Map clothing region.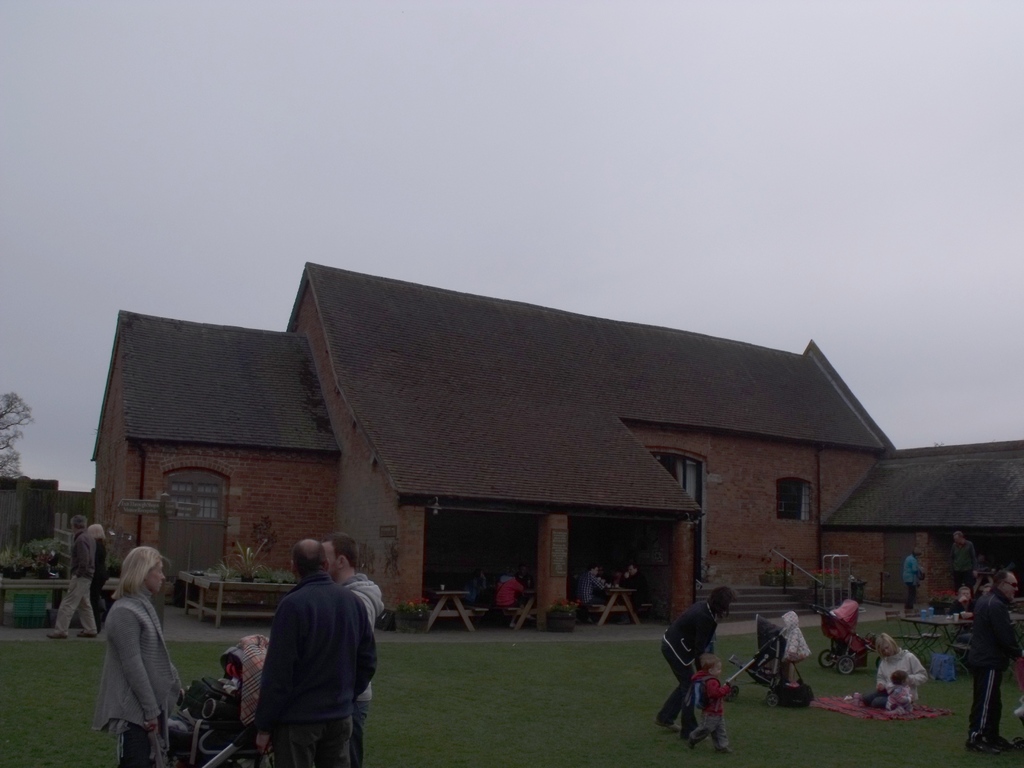
Mapped to bbox=[828, 597, 855, 628].
